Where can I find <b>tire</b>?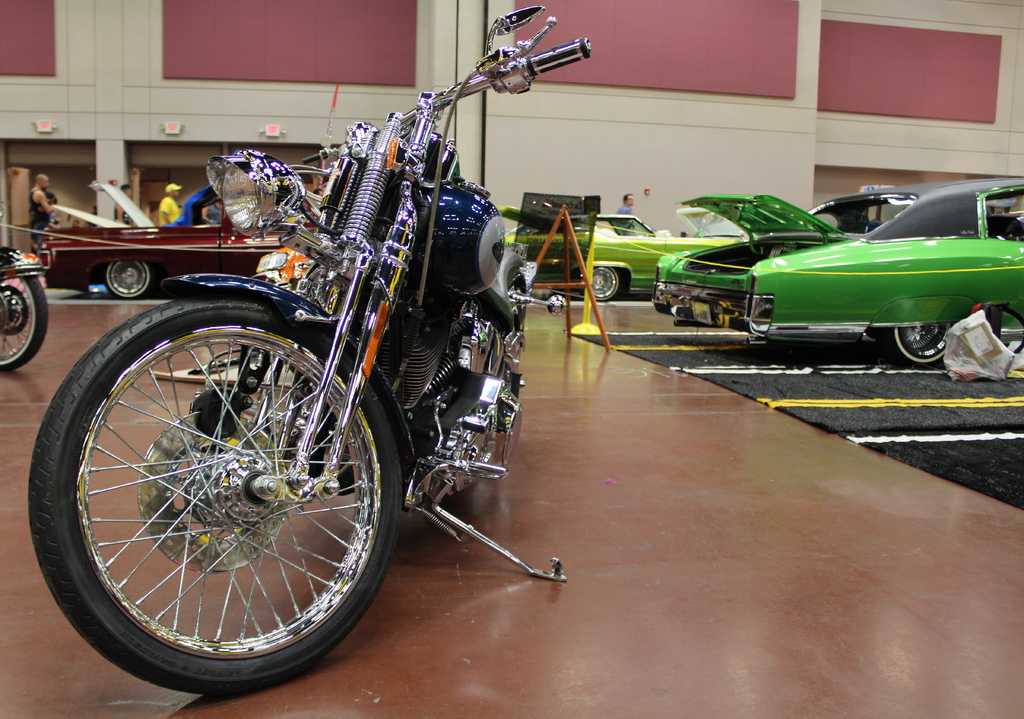
You can find it at 0,273,53,368.
